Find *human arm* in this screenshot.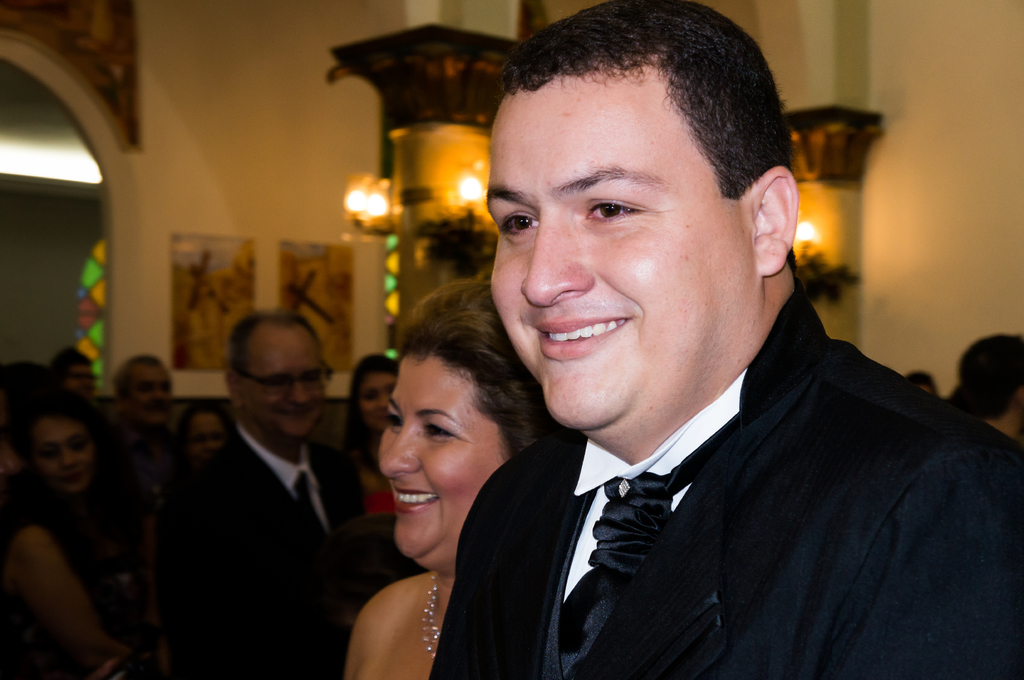
The bounding box for *human arm* is crop(4, 528, 124, 660).
